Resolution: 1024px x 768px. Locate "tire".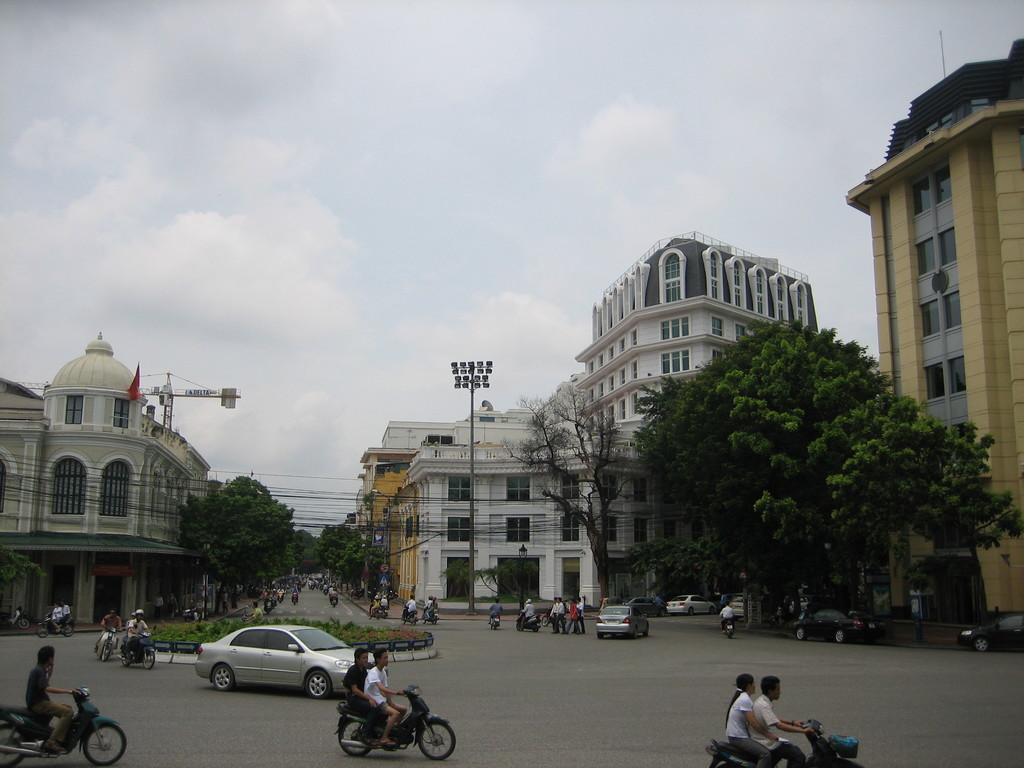
left=143, top=648, right=160, bottom=669.
